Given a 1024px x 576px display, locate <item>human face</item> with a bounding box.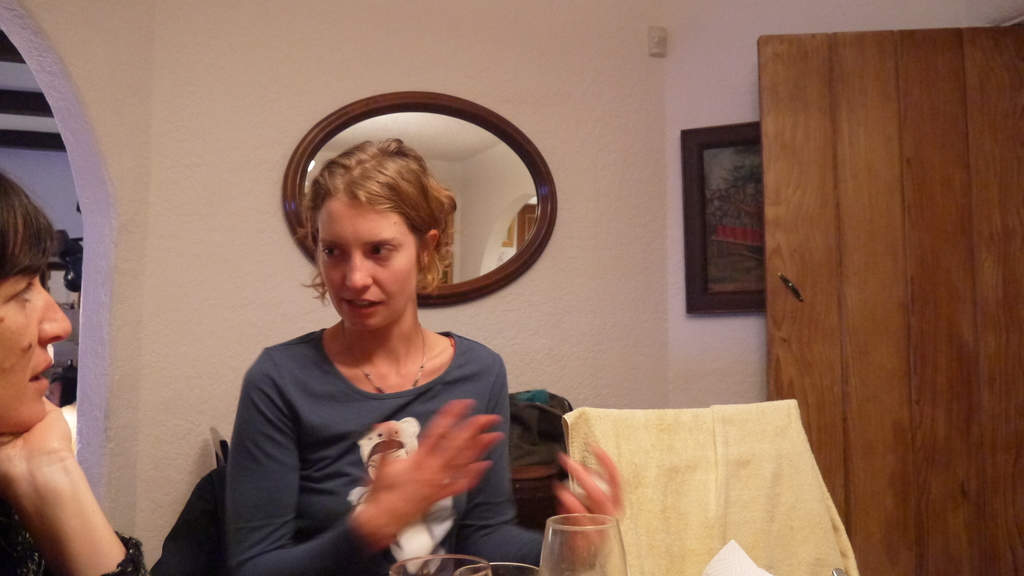
Located: 0 214 72 431.
